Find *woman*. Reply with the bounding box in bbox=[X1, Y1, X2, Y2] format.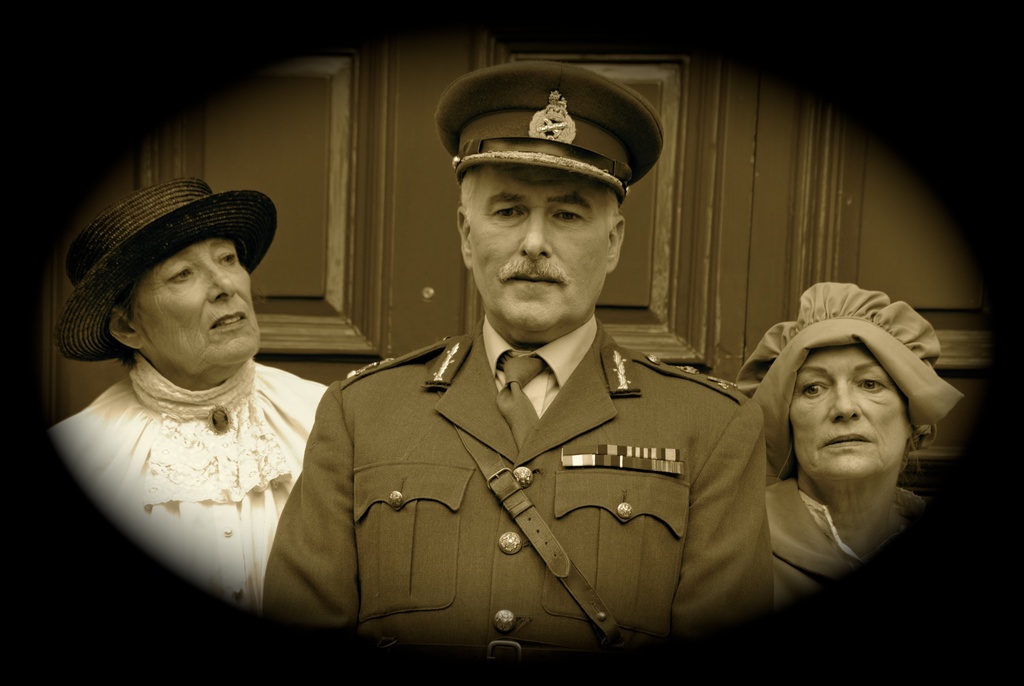
bbox=[28, 170, 376, 647].
